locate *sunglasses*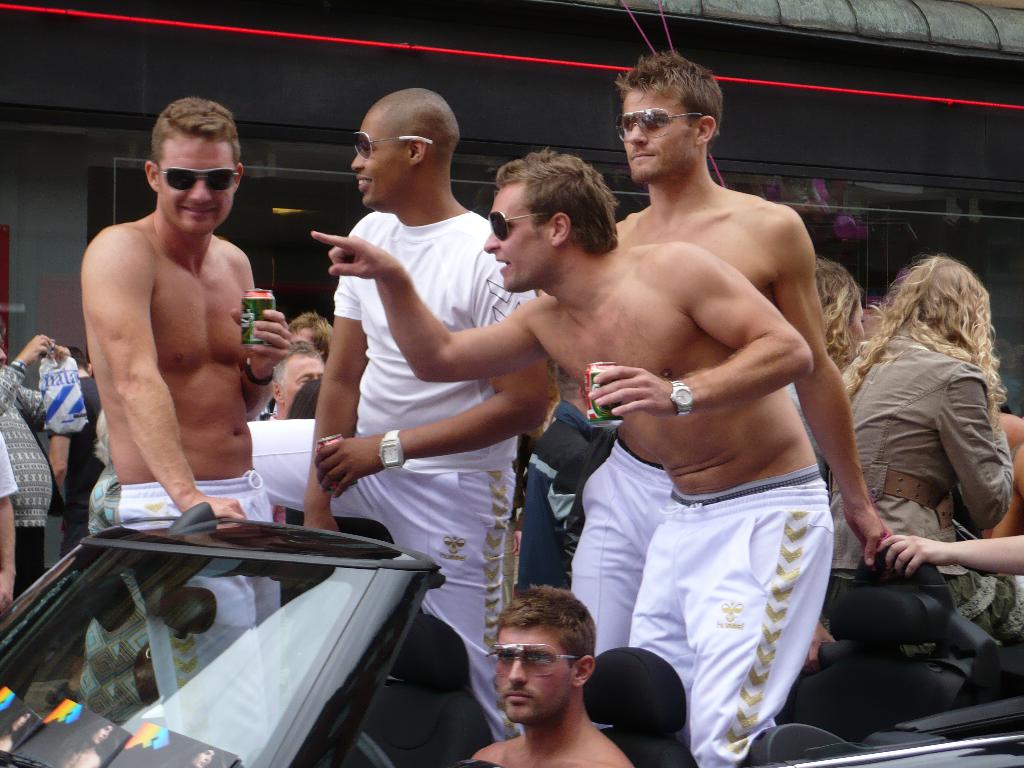
box(485, 644, 576, 676)
